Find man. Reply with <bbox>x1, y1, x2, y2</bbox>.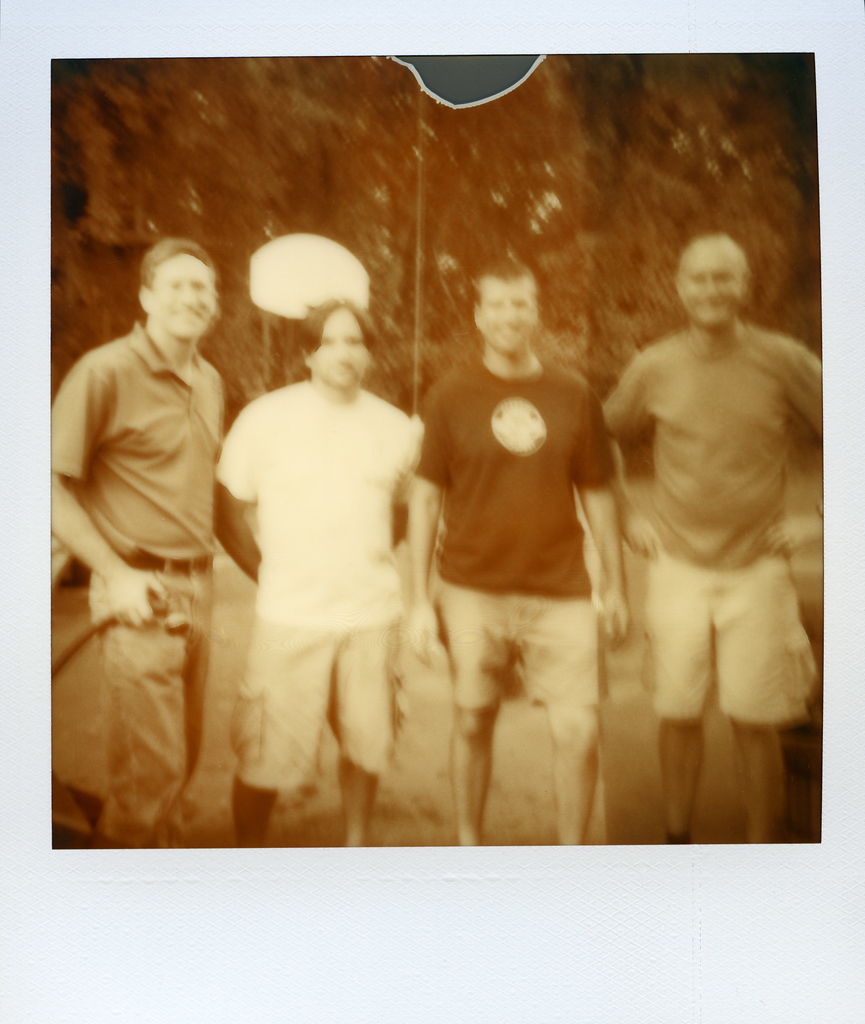
<bbox>216, 296, 432, 849</bbox>.
